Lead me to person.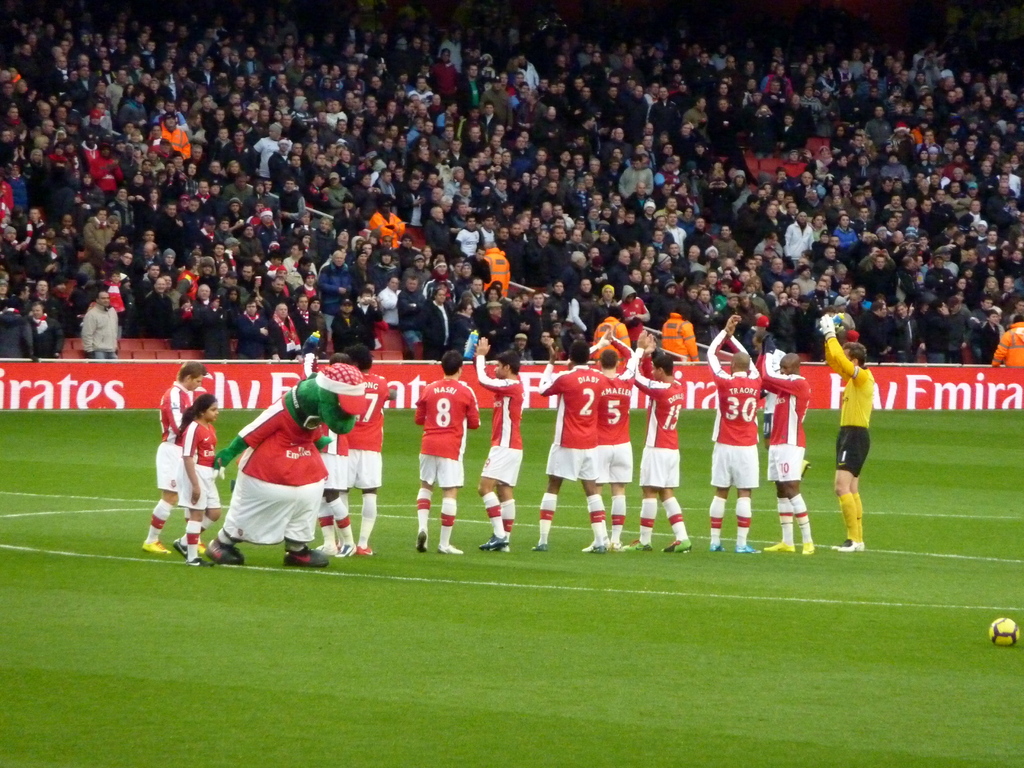
Lead to l=528, t=295, r=552, b=361.
